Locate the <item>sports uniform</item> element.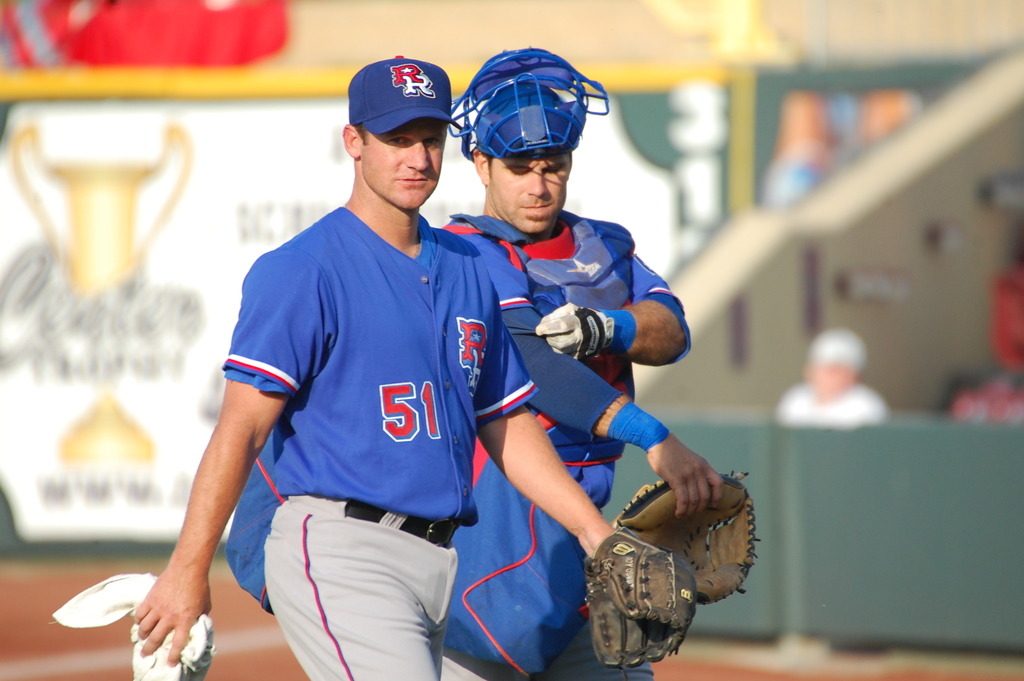
Element bbox: (220,45,752,680).
